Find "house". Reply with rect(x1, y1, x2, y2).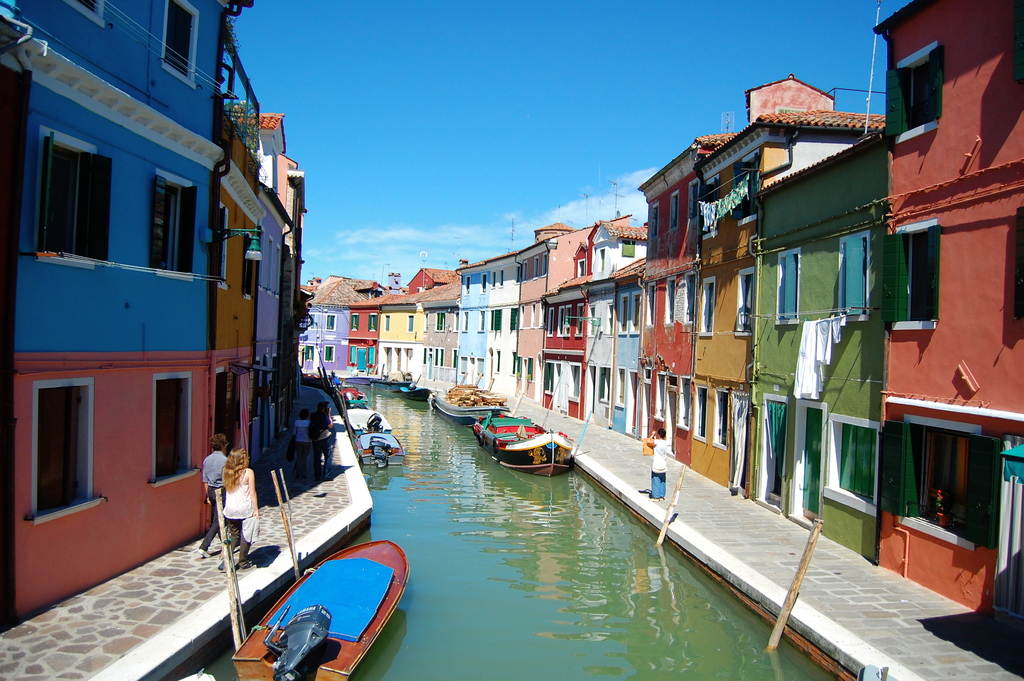
rect(872, 0, 1023, 644).
